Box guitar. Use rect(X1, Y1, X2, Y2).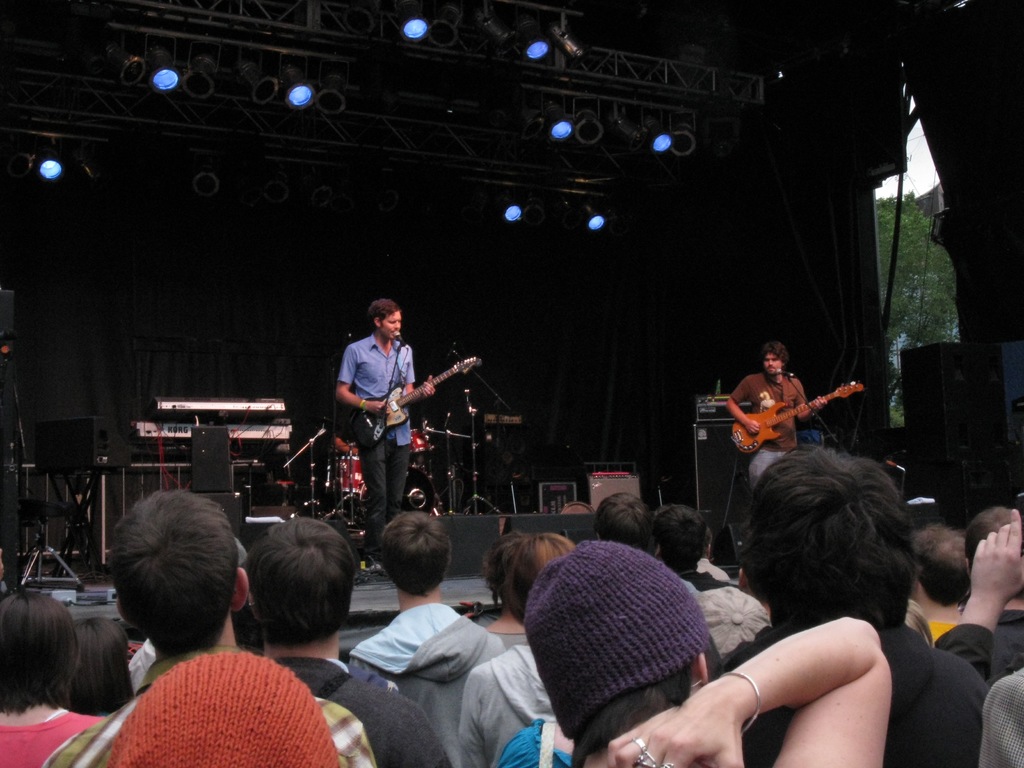
rect(731, 381, 868, 455).
